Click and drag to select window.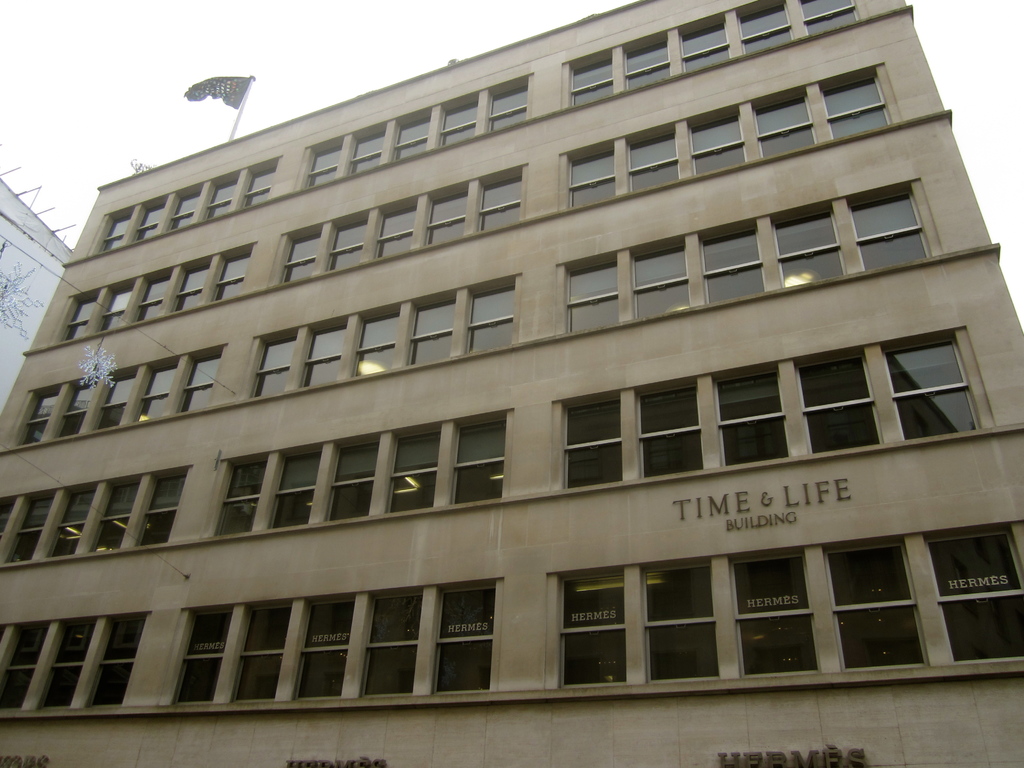
Selection: left=268, top=158, right=523, bottom=293.
